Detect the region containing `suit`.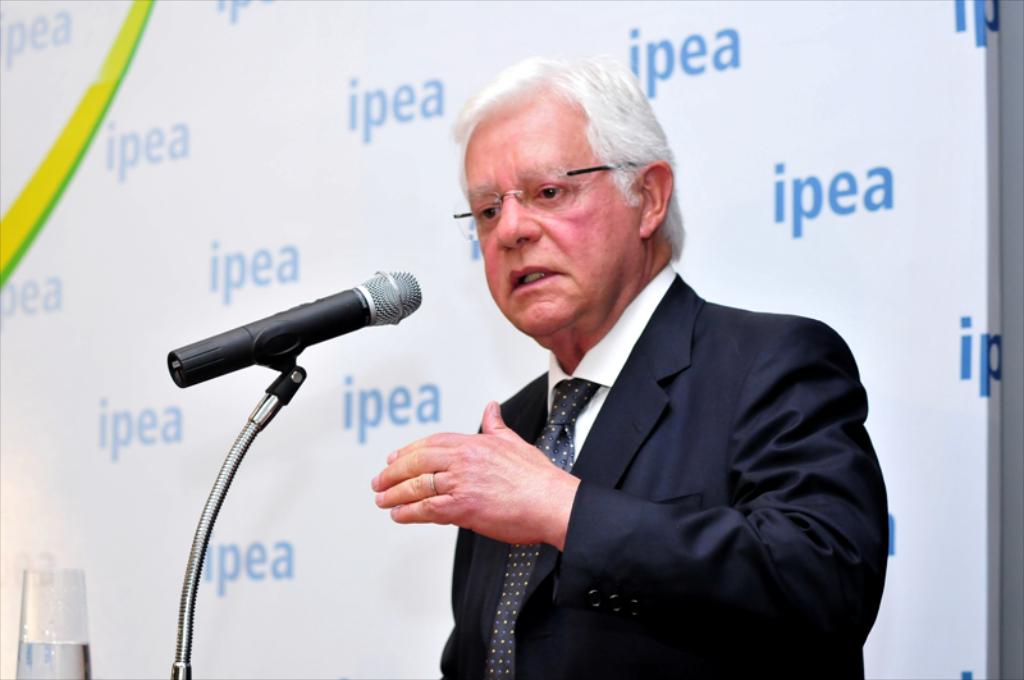
(389,200,895,668).
